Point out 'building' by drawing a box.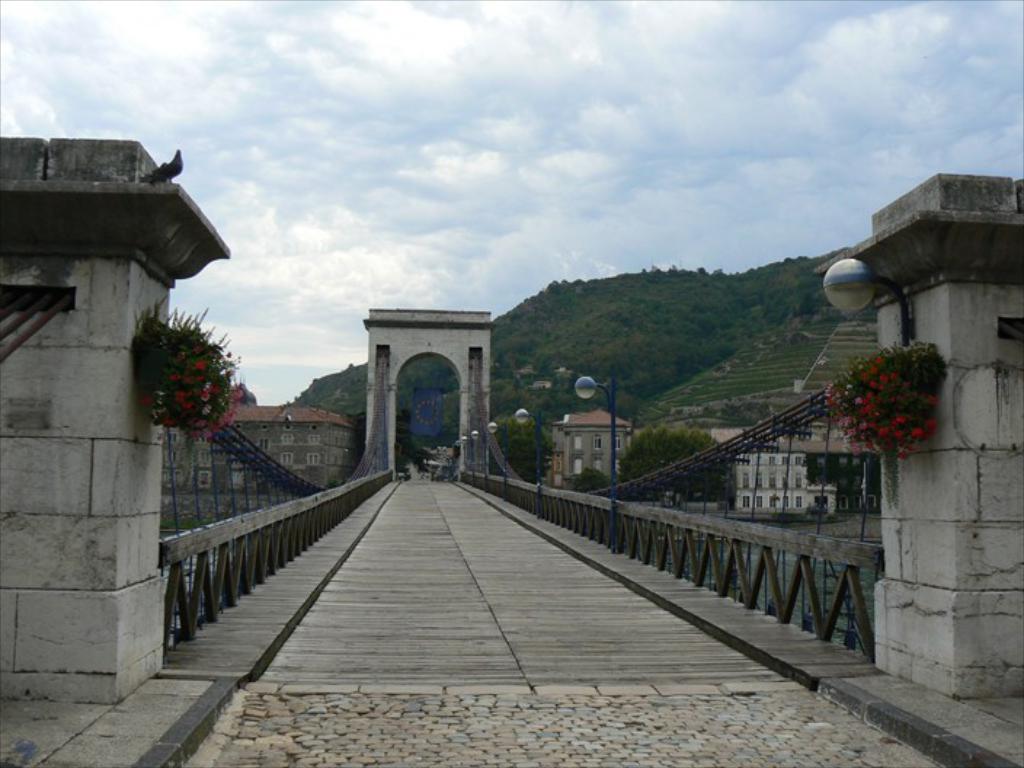
423,445,455,477.
